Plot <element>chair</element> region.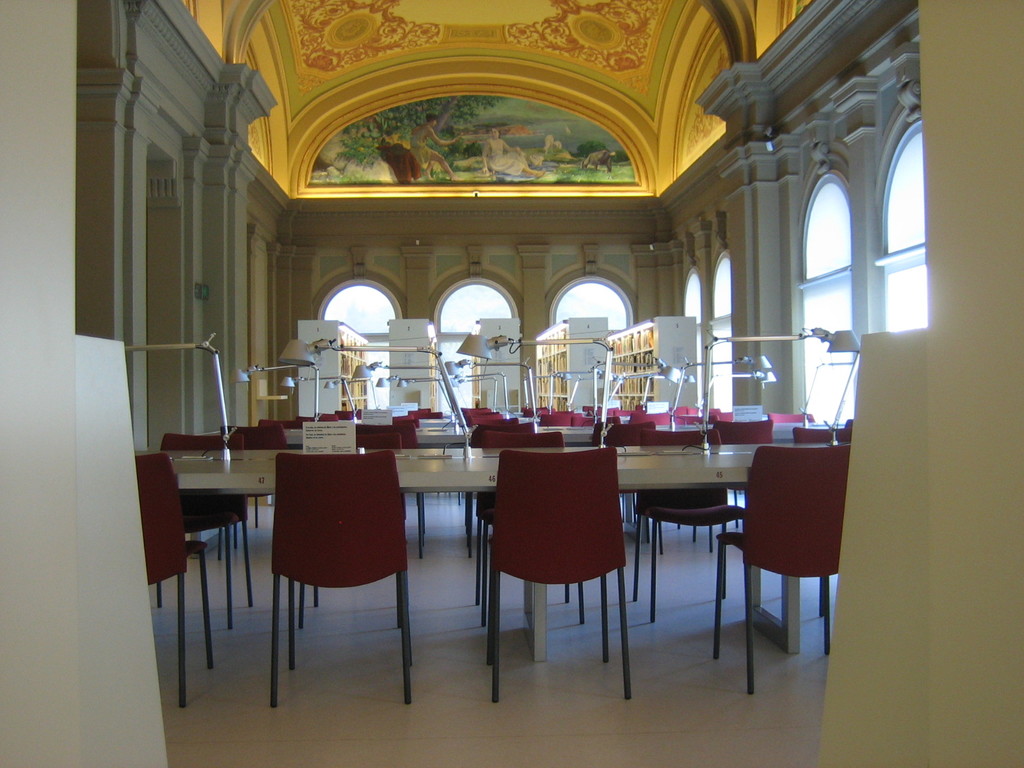
Plotted at bbox=[794, 419, 853, 615].
